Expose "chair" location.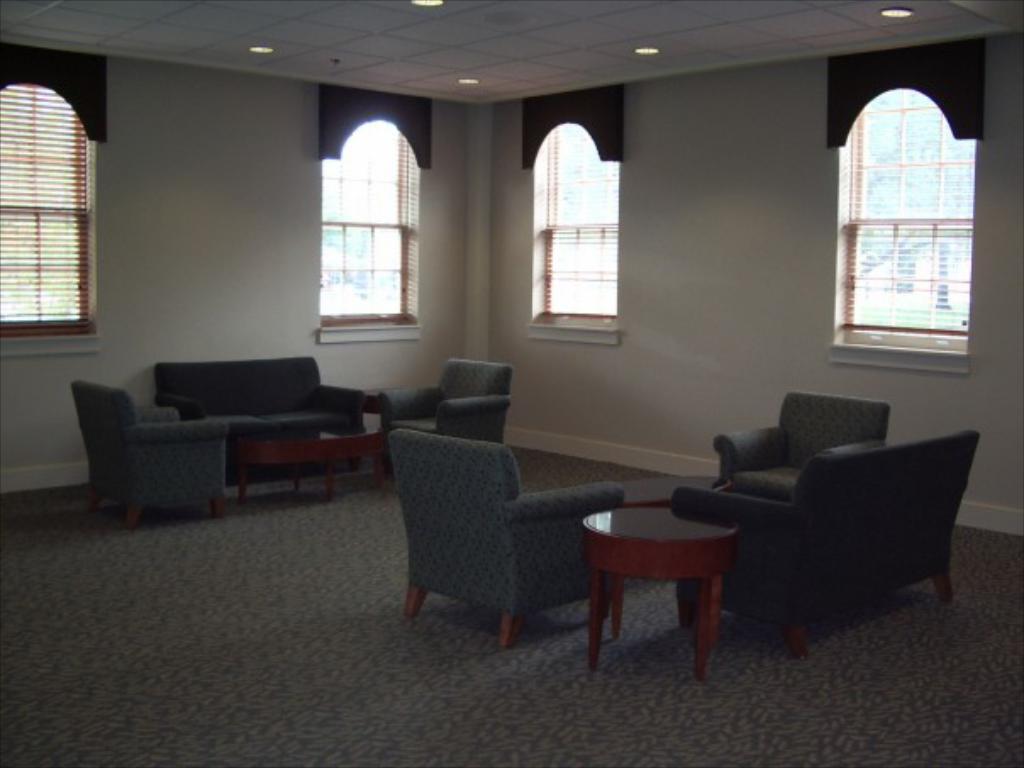
Exposed at select_region(726, 381, 893, 493).
